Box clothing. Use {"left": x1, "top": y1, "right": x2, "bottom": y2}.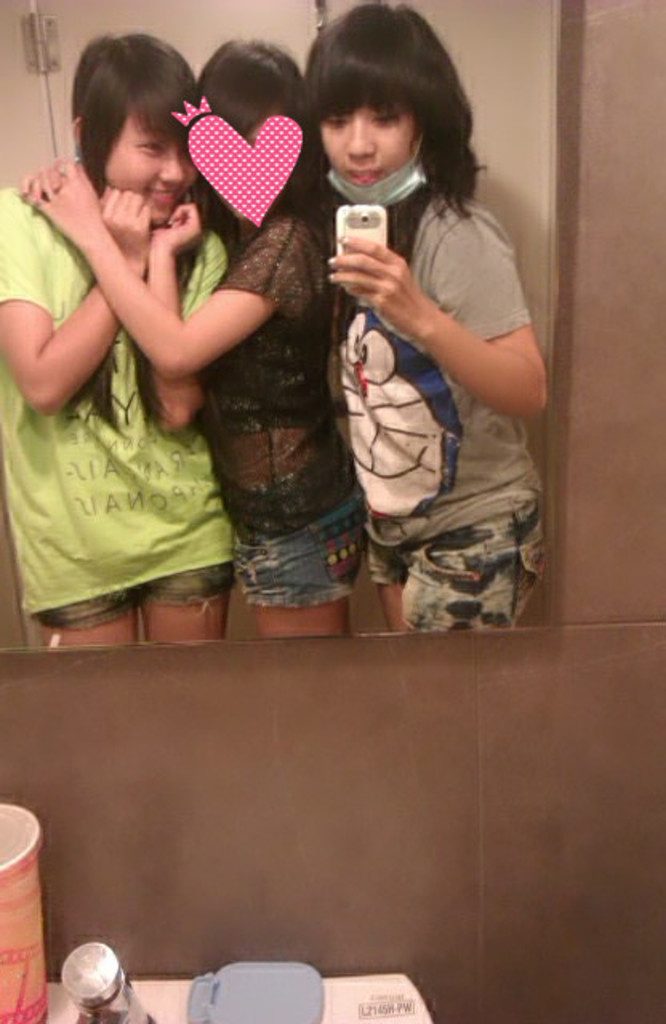
{"left": 301, "top": 126, "right": 548, "bottom": 613}.
